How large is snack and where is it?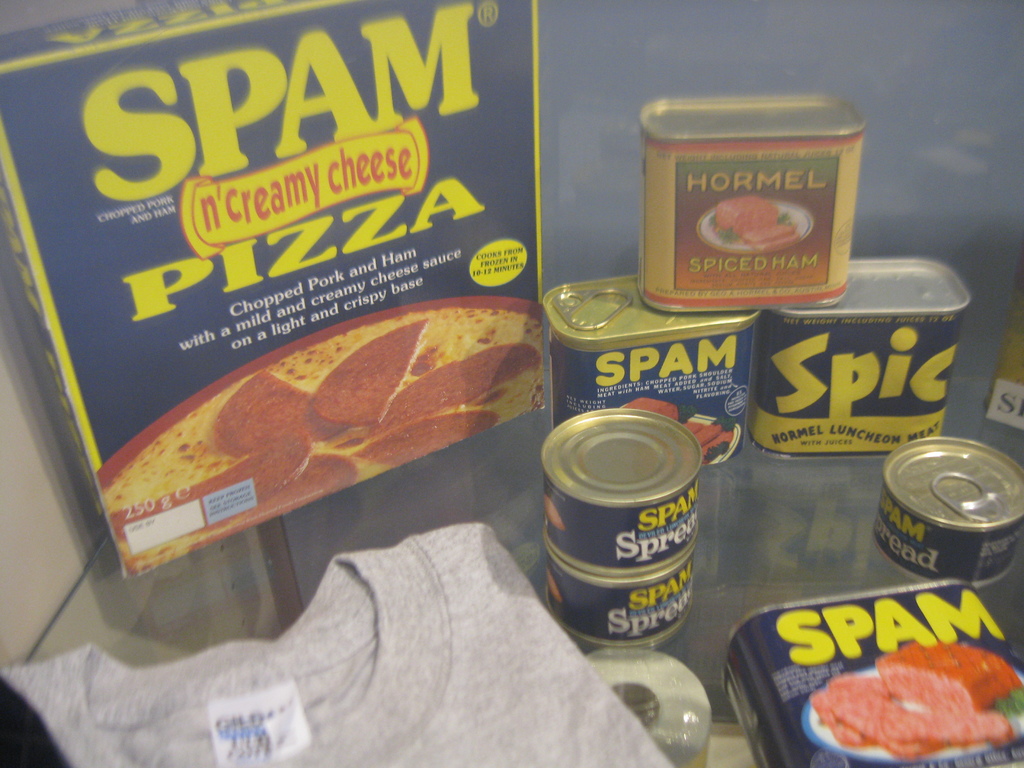
Bounding box: (0, 0, 557, 567).
